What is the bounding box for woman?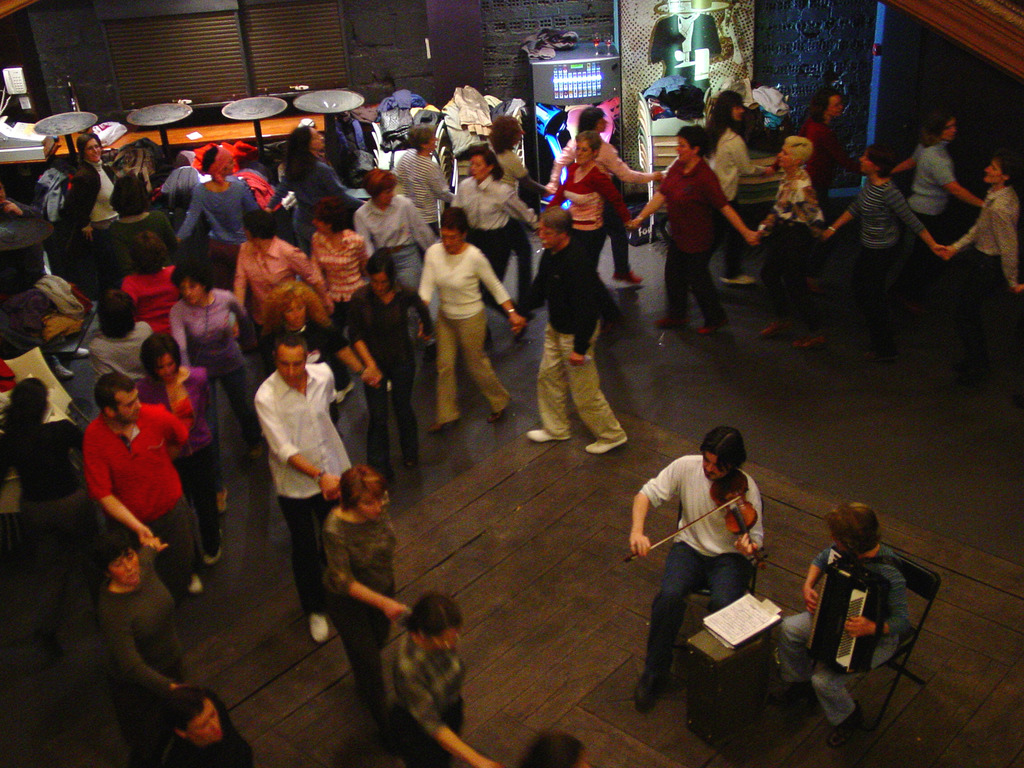
box(747, 134, 821, 352).
